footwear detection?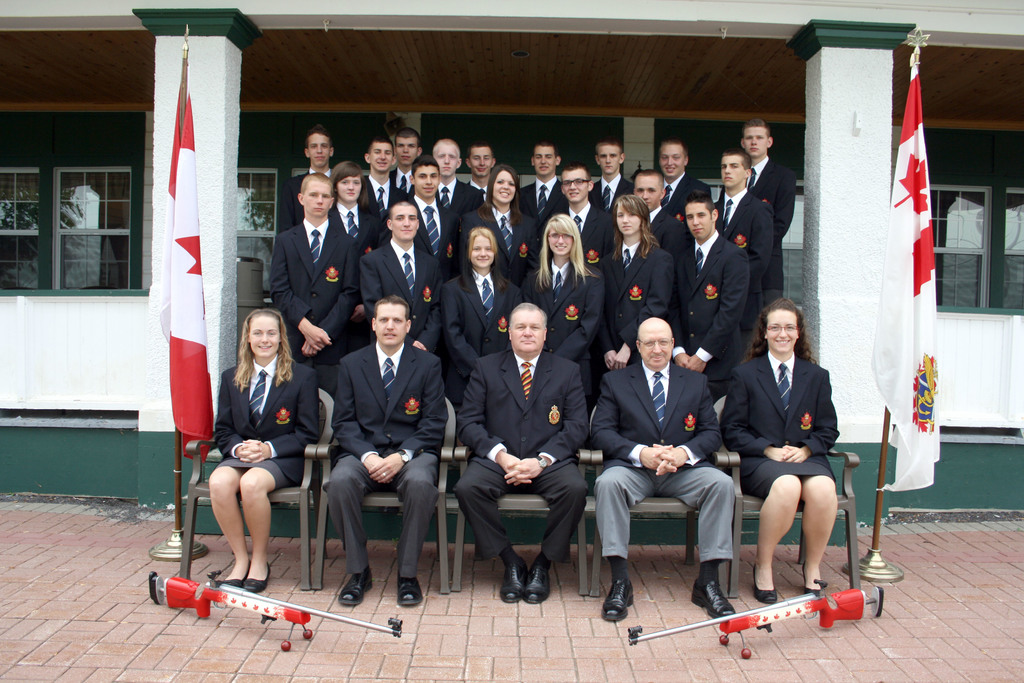
pyautogui.locateOnScreen(691, 577, 735, 618)
